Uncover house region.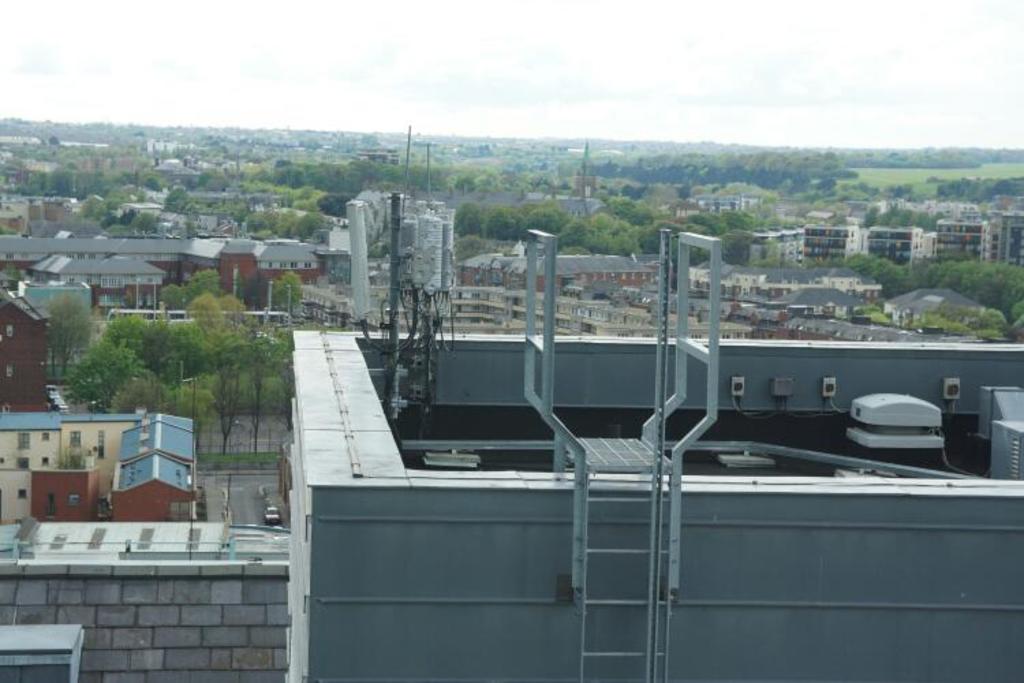
Uncovered: (0, 516, 291, 682).
